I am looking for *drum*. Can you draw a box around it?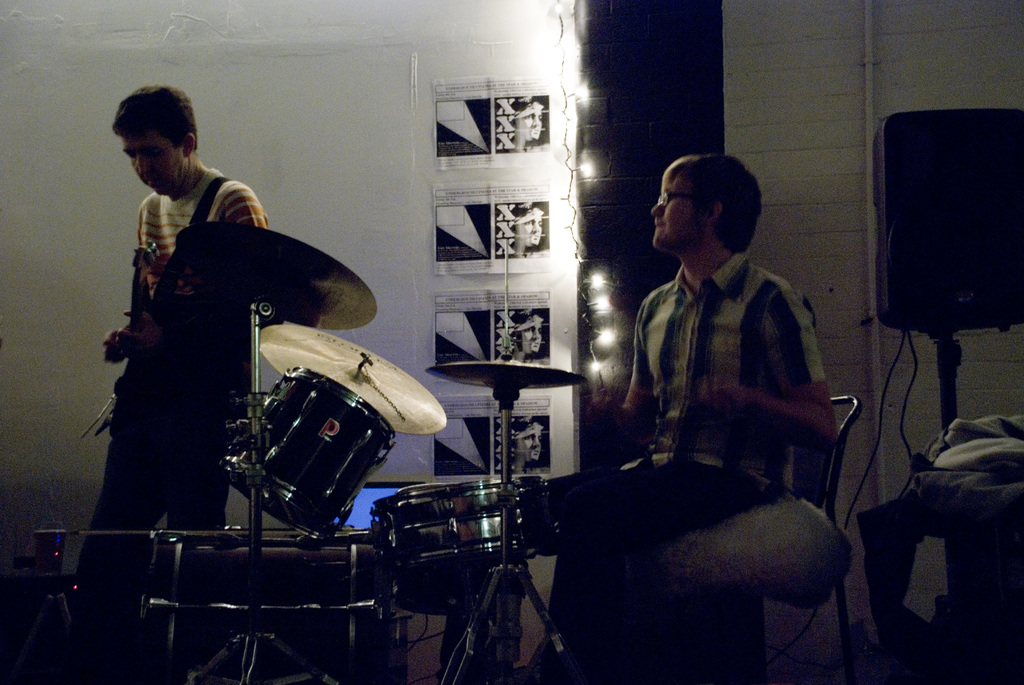
Sure, the bounding box is box(371, 476, 546, 580).
